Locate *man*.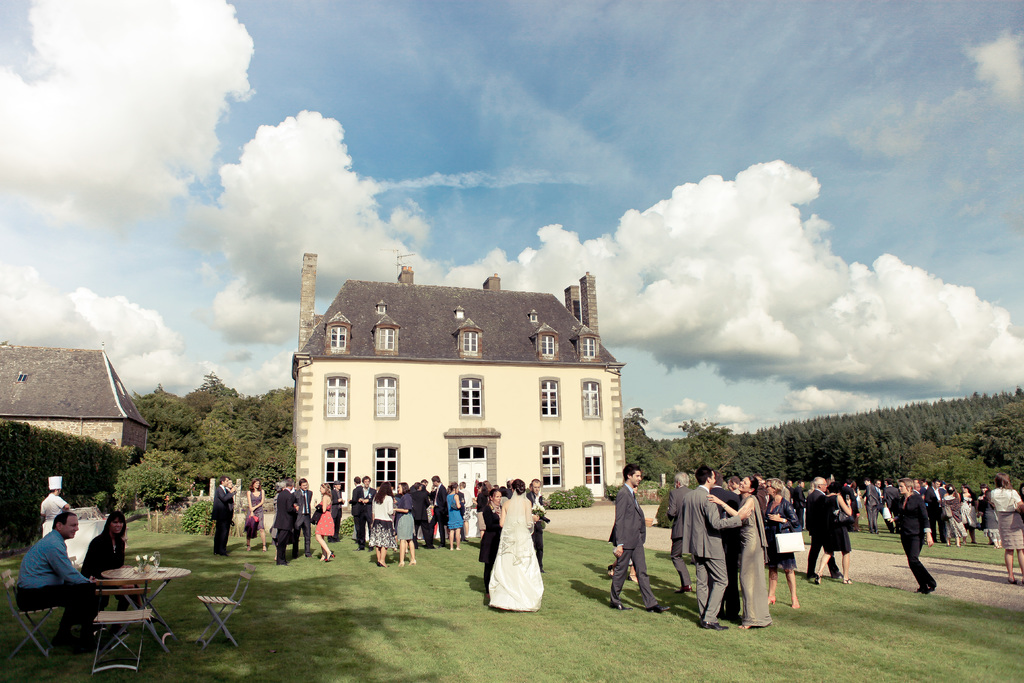
Bounding box: {"left": 911, "top": 477, "right": 946, "bottom": 543}.
